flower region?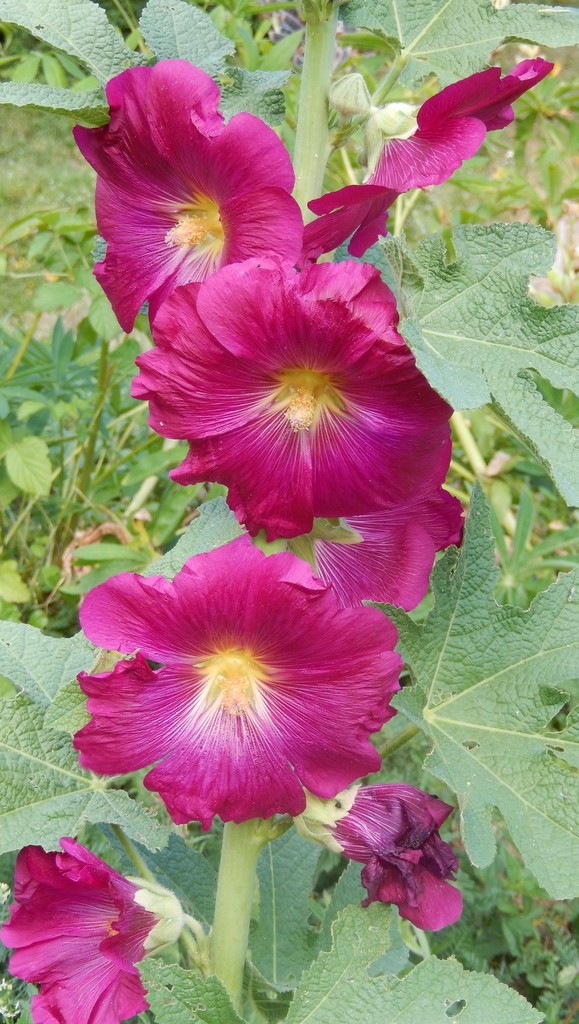
box(327, 777, 470, 938)
